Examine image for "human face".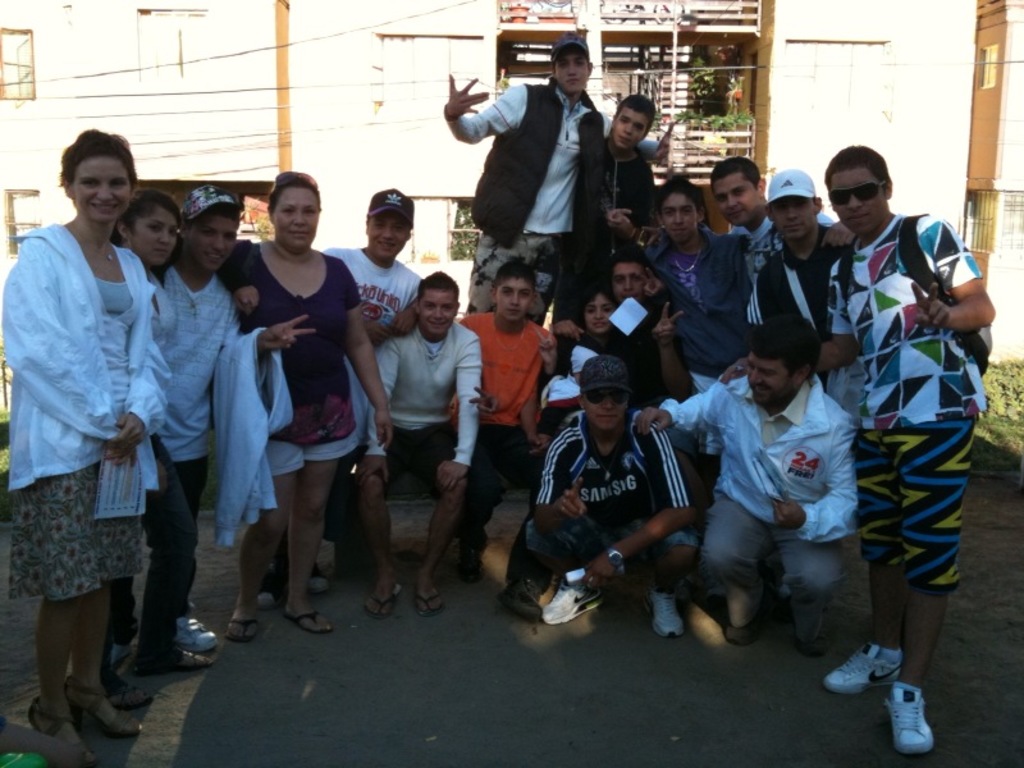
Examination result: (268,188,319,256).
